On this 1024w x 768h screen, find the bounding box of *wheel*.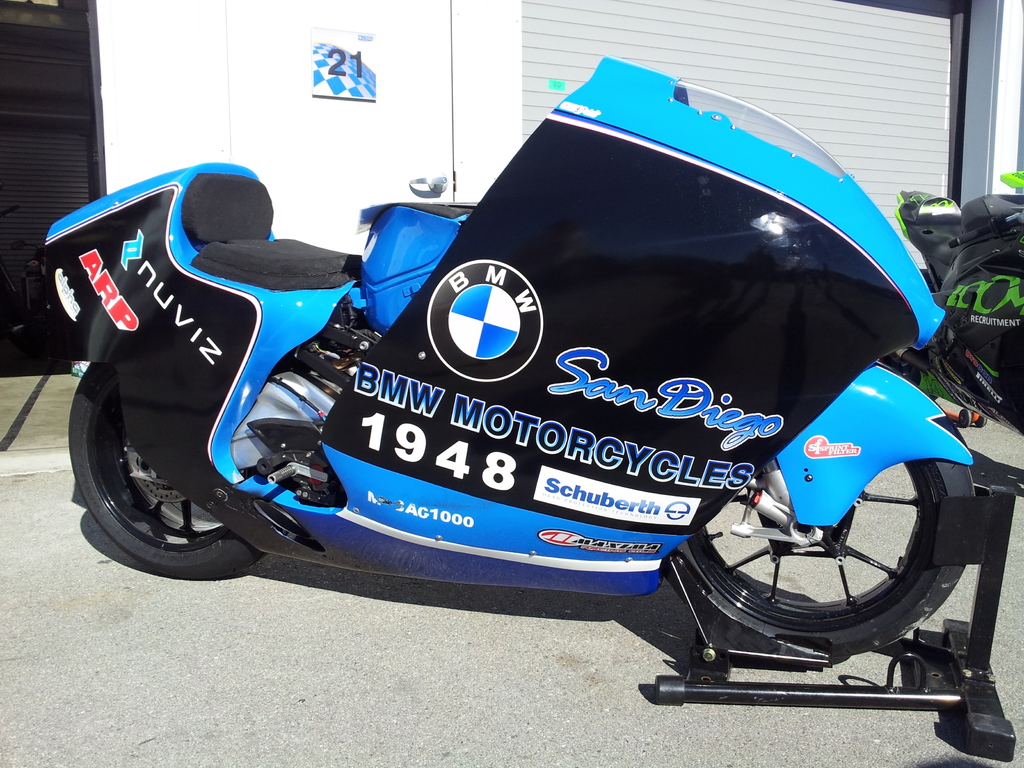
Bounding box: l=883, t=268, r=938, b=402.
